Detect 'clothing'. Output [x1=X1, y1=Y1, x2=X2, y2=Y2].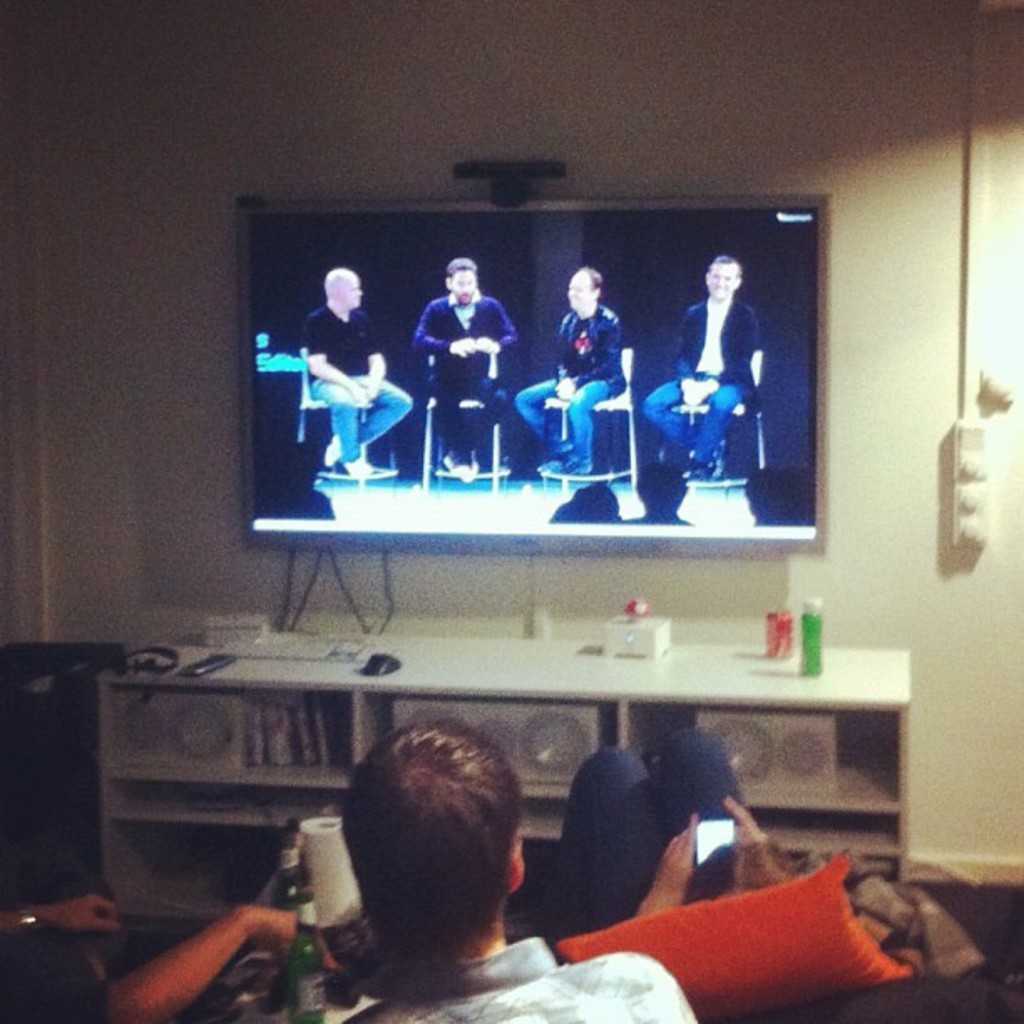
[x1=569, y1=741, x2=763, y2=940].
